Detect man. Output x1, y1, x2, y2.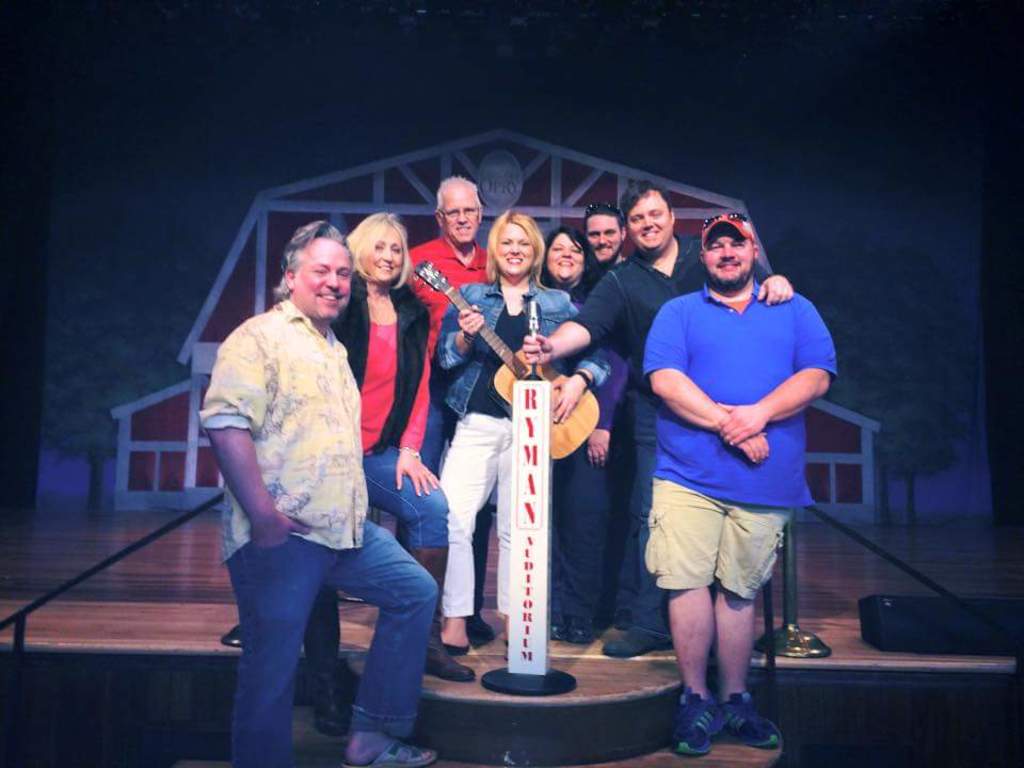
183, 215, 436, 742.
